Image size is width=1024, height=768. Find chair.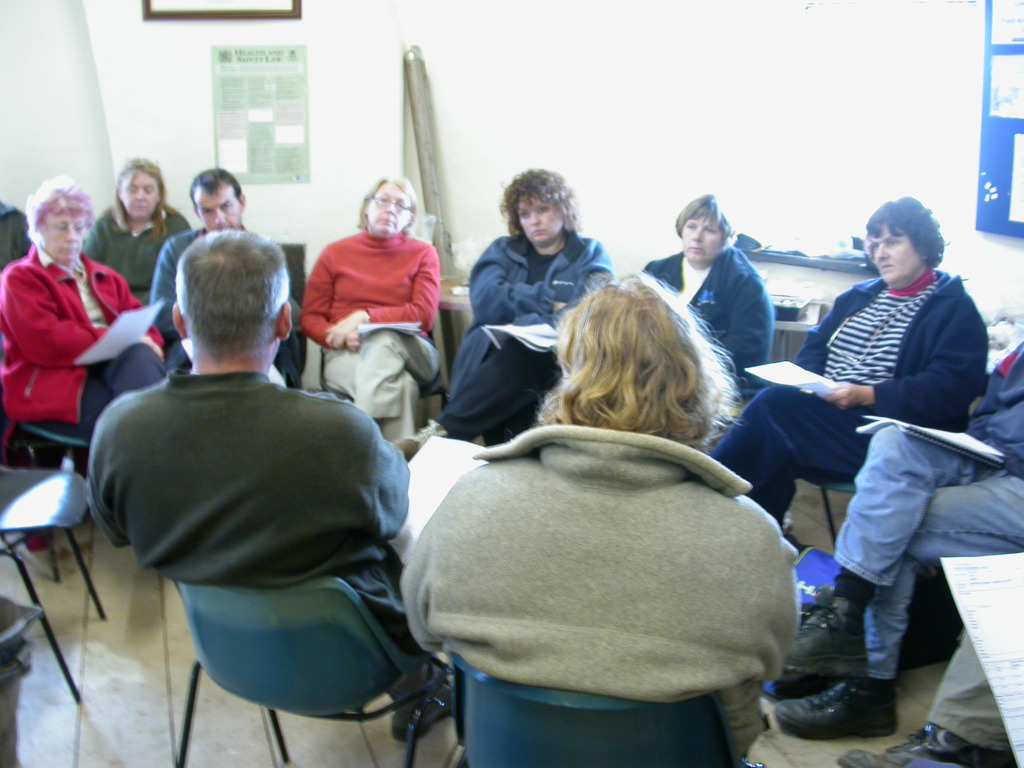
<bbox>784, 459, 871, 572</bbox>.
